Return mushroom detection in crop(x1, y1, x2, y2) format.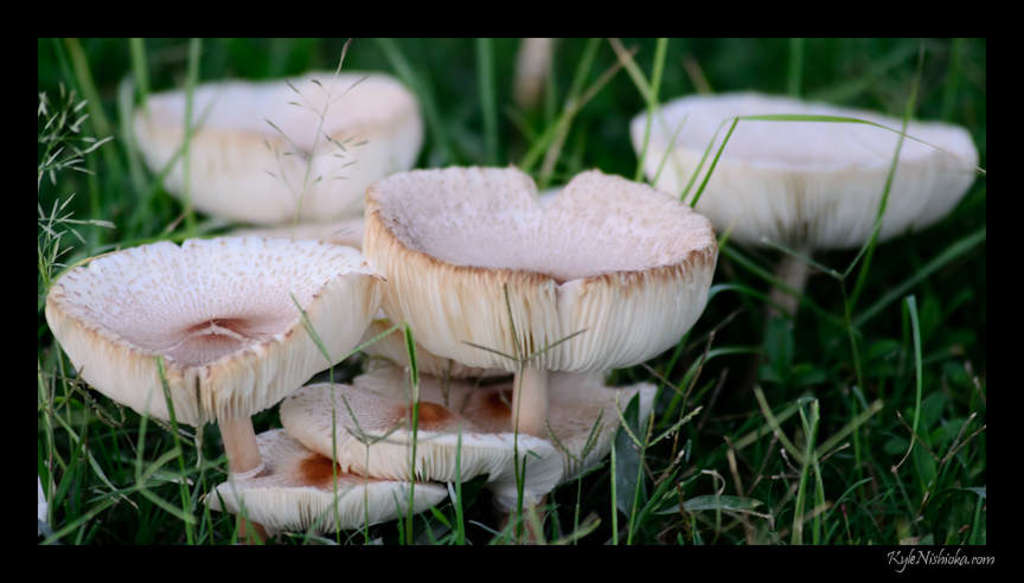
crop(45, 233, 383, 546).
